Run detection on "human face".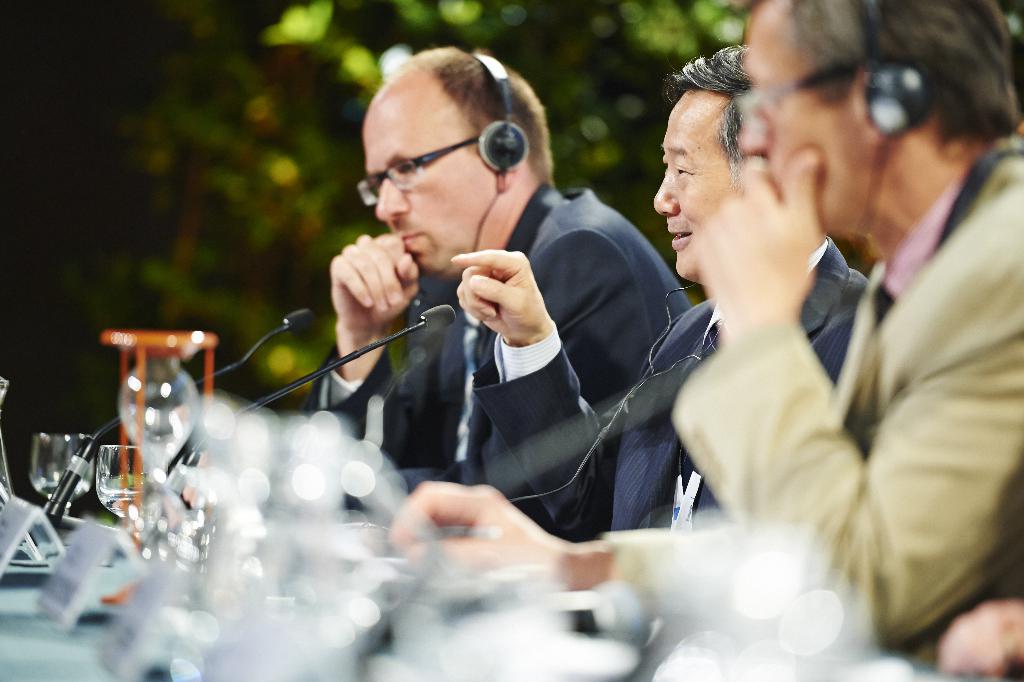
Result: locate(360, 106, 491, 276).
